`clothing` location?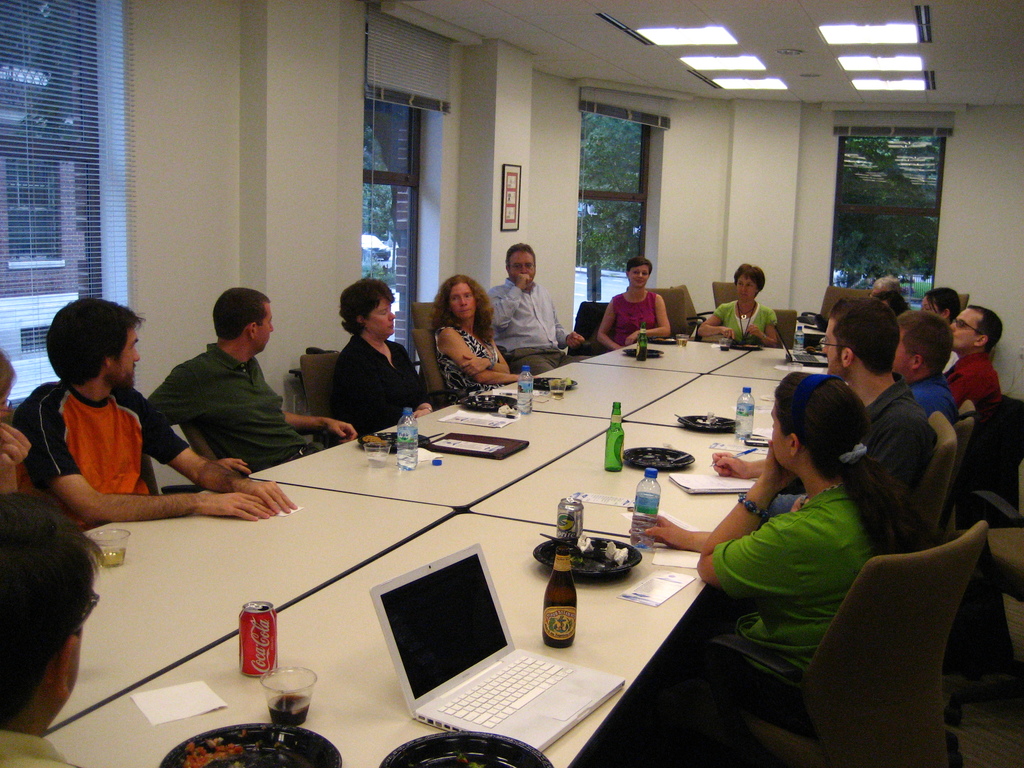
431/323/508/395
